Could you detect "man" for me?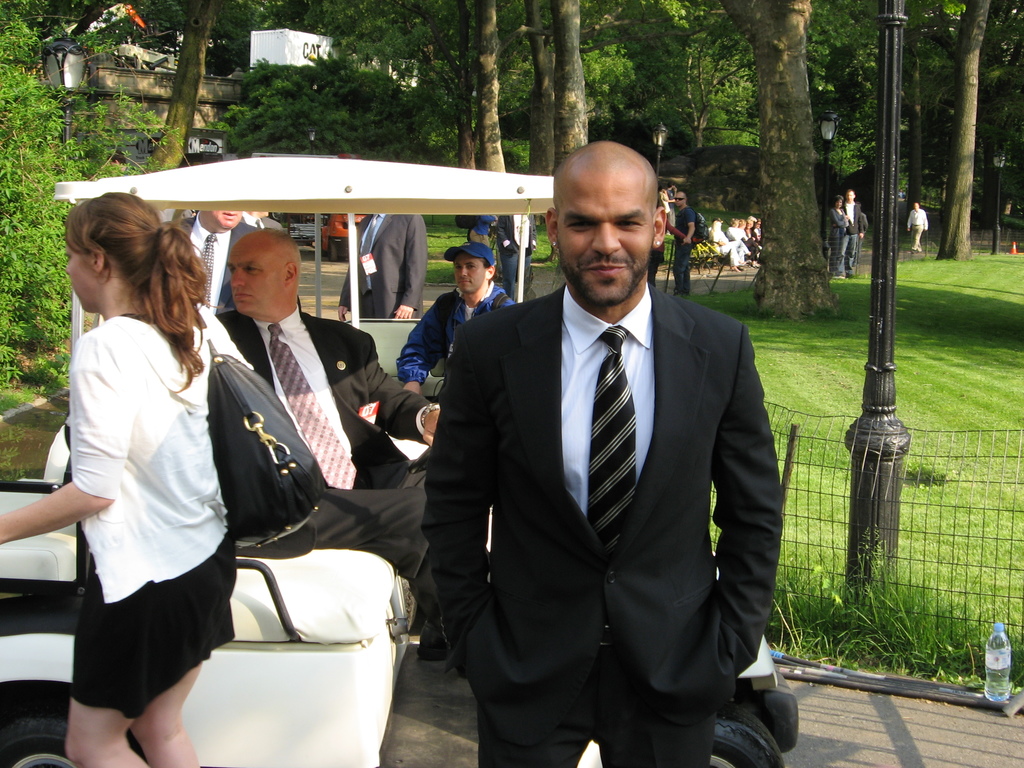
Detection result: bbox=[904, 203, 932, 259].
